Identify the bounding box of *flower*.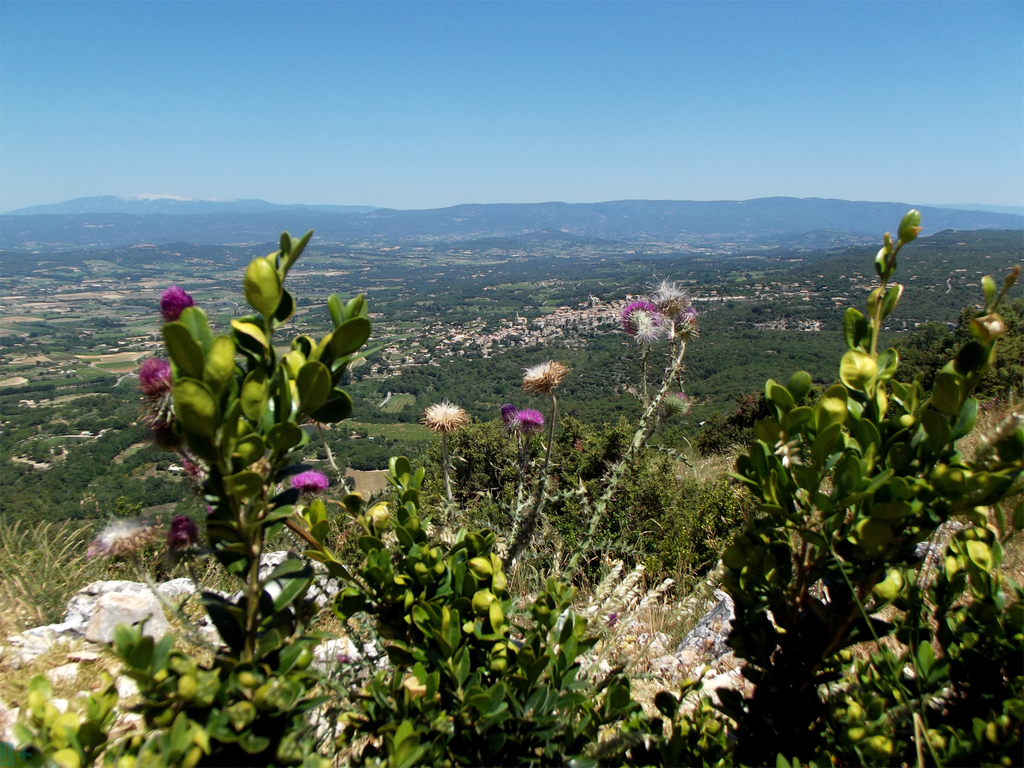
select_region(422, 399, 469, 433).
